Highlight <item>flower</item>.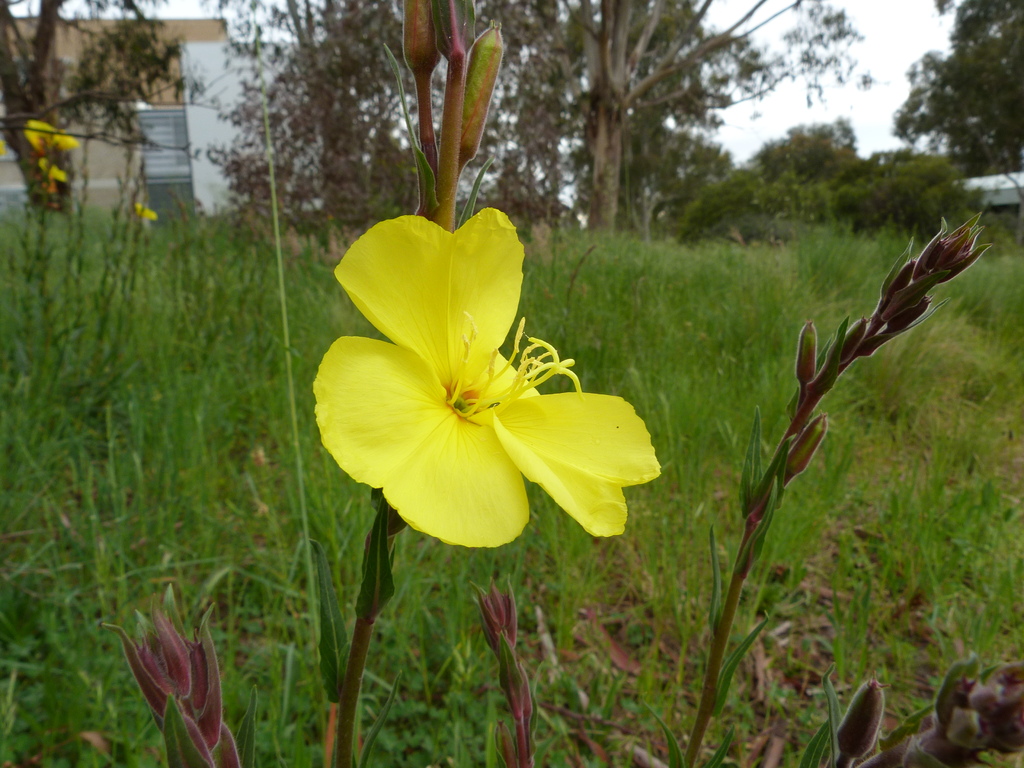
Highlighted region: (316, 196, 659, 560).
